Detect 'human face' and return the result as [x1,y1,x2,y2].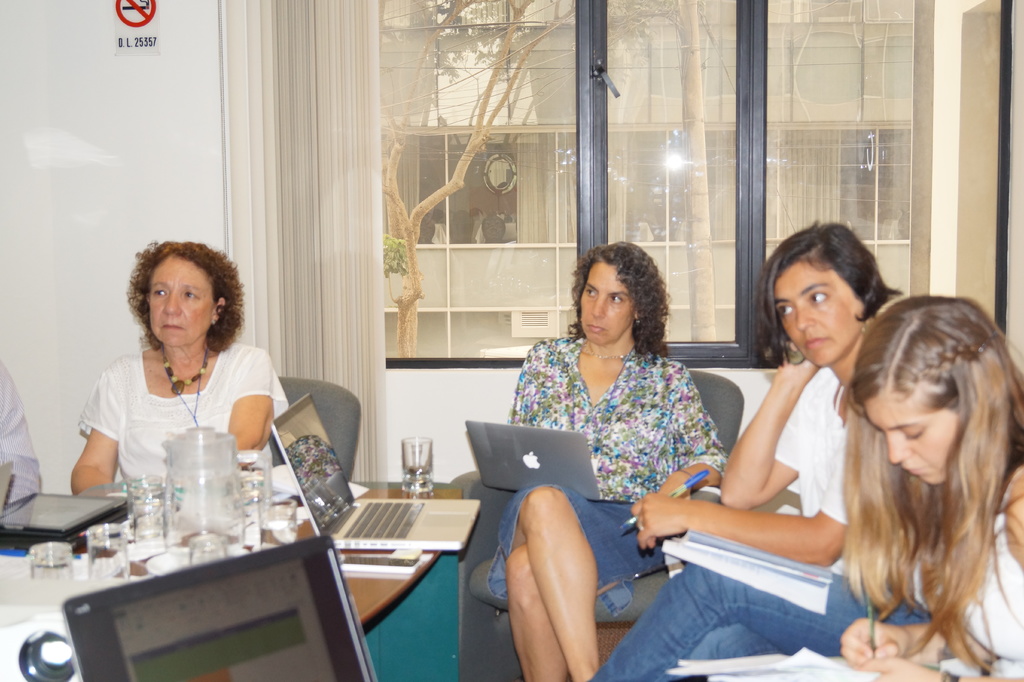
[863,387,961,485].
